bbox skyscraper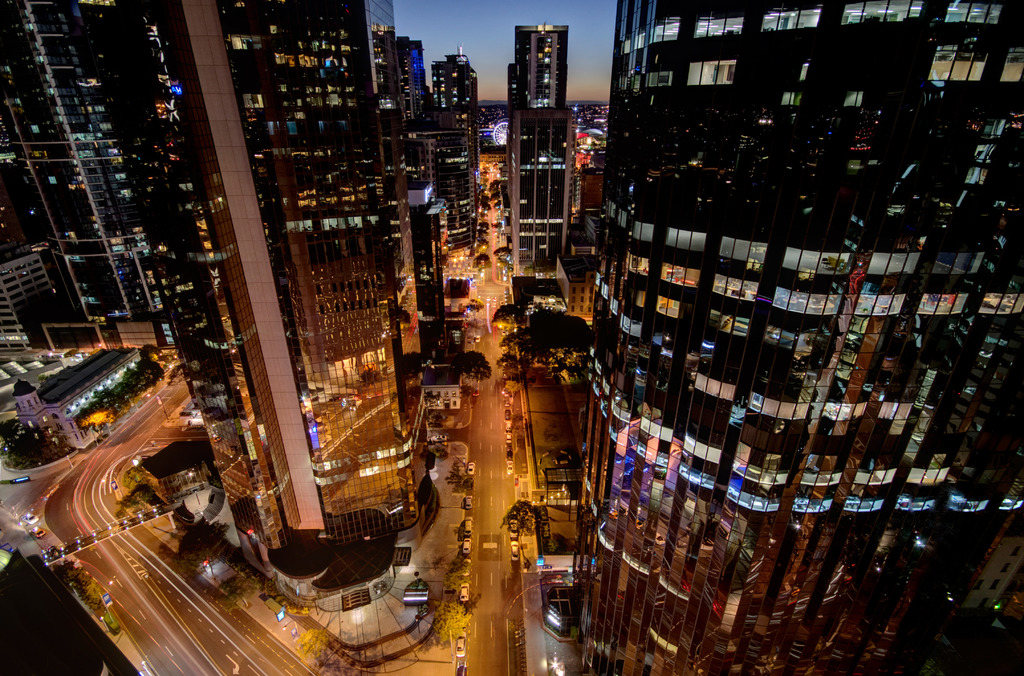
left=67, top=0, right=445, bottom=610
